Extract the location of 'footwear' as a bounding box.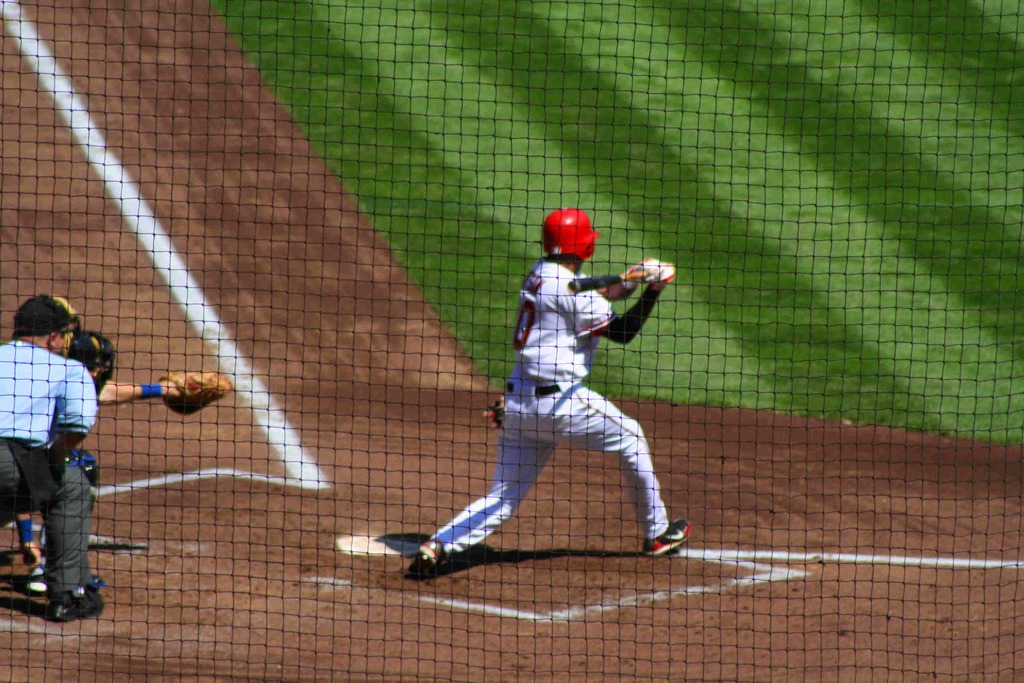
crop(23, 564, 49, 597).
